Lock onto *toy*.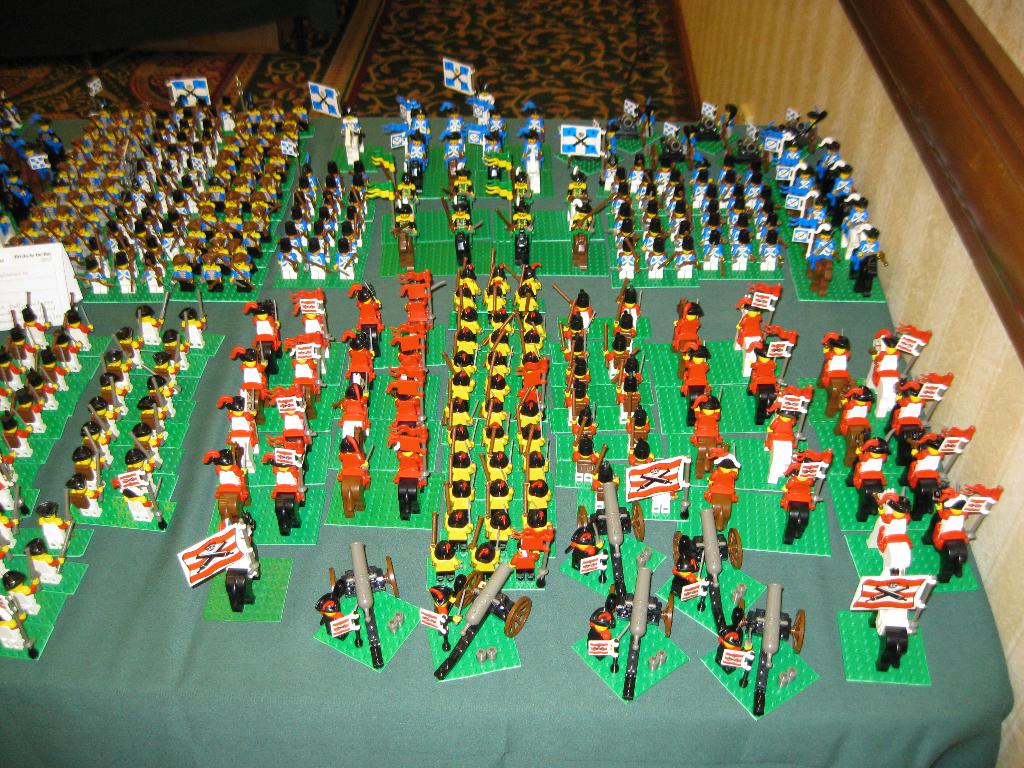
Locked: [123,470,169,527].
